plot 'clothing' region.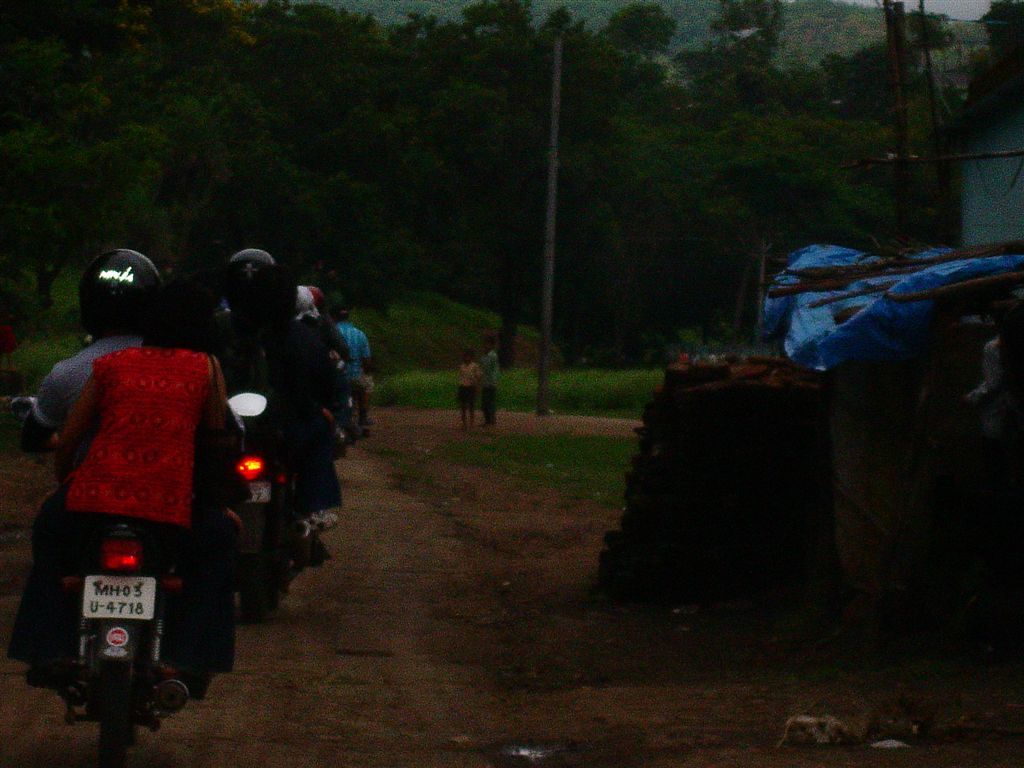
Plotted at locate(453, 384, 468, 399).
